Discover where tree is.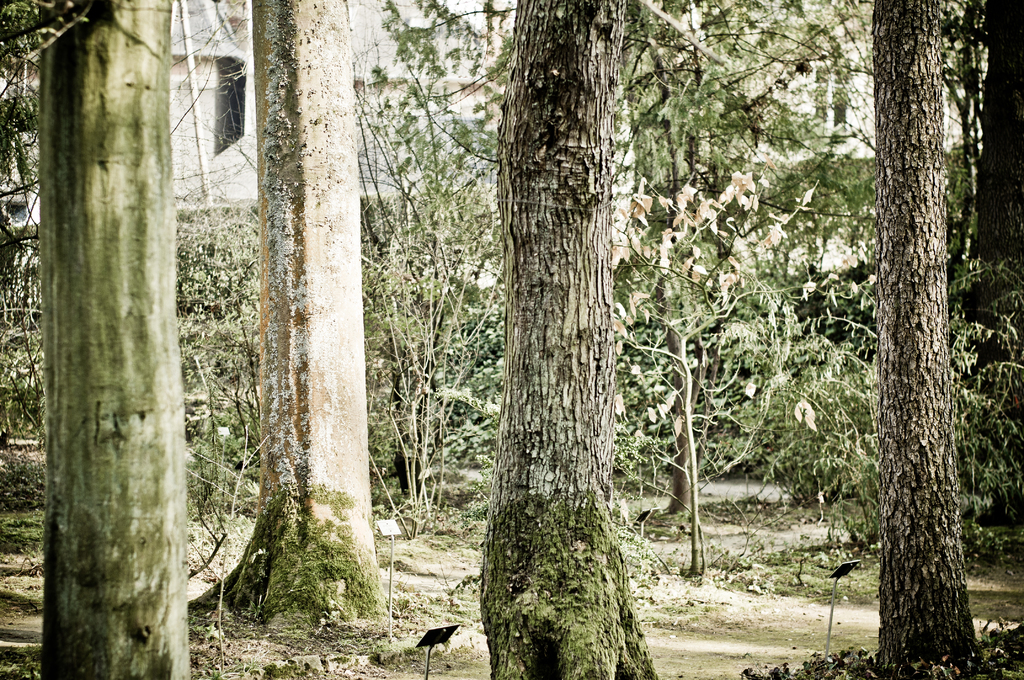
Discovered at [x1=598, y1=0, x2=860, y2=584].
